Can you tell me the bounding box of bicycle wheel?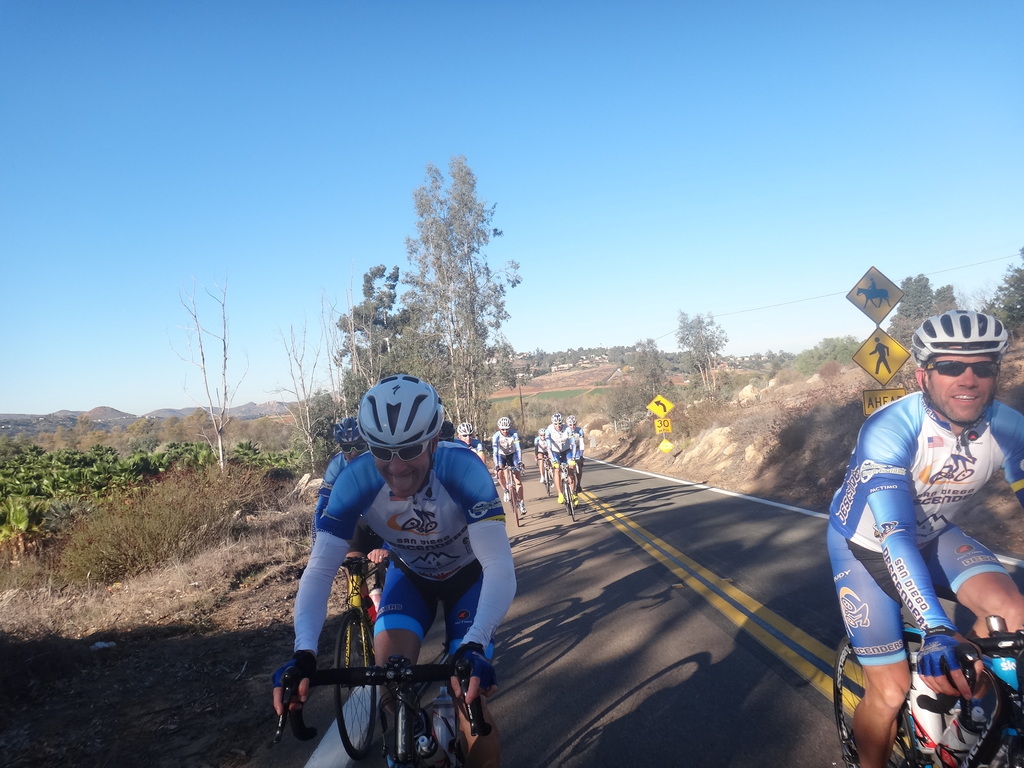
select_region(833, 632, 910, 767).
